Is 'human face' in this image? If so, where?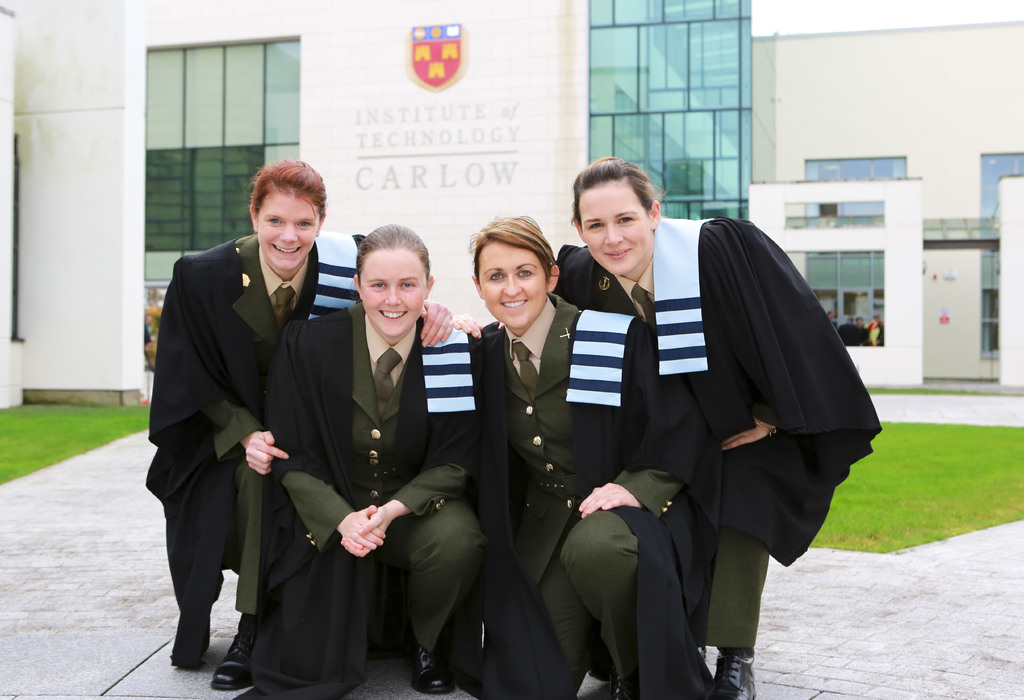
Yes, at <bbox>477, 240, 544, 329</bbox>.
